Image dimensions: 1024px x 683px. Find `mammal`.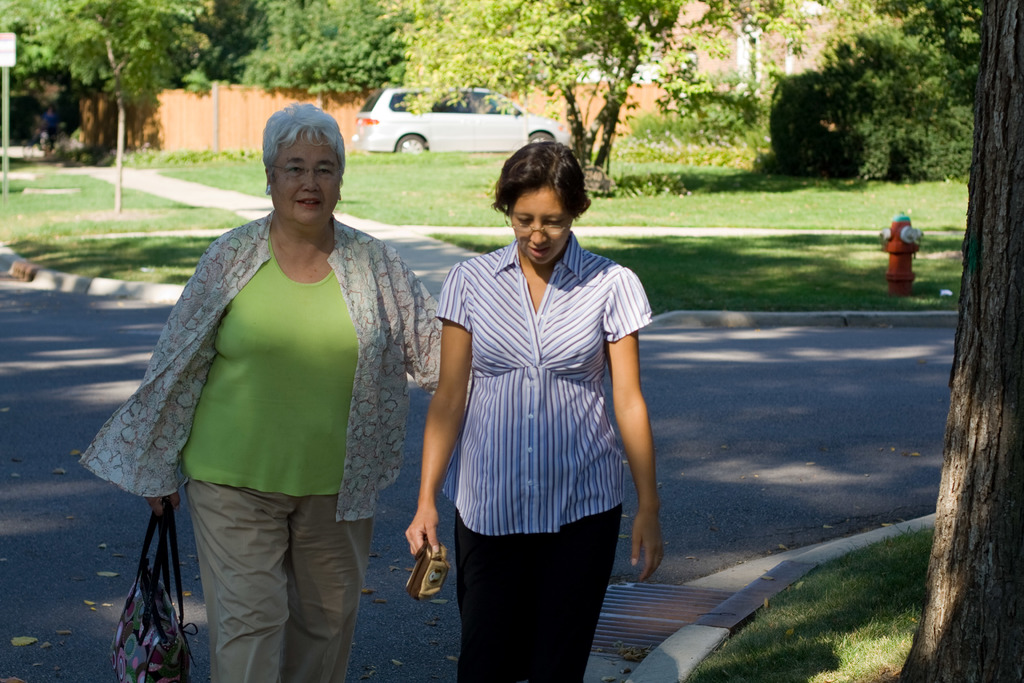
104:128:467:610.
